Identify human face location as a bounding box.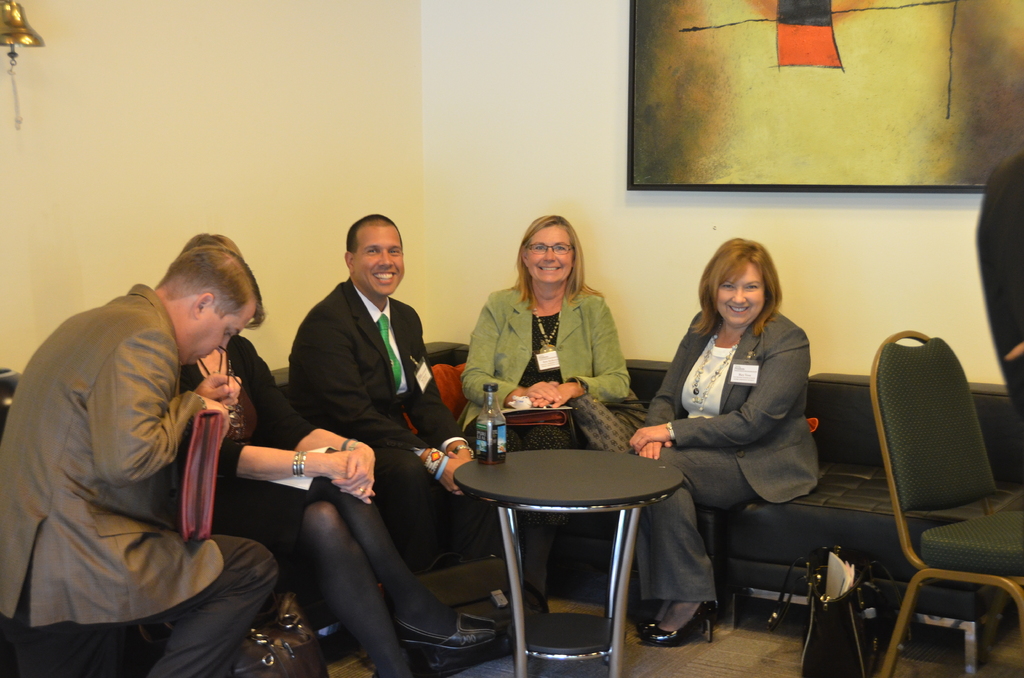
716:262:770:321.
